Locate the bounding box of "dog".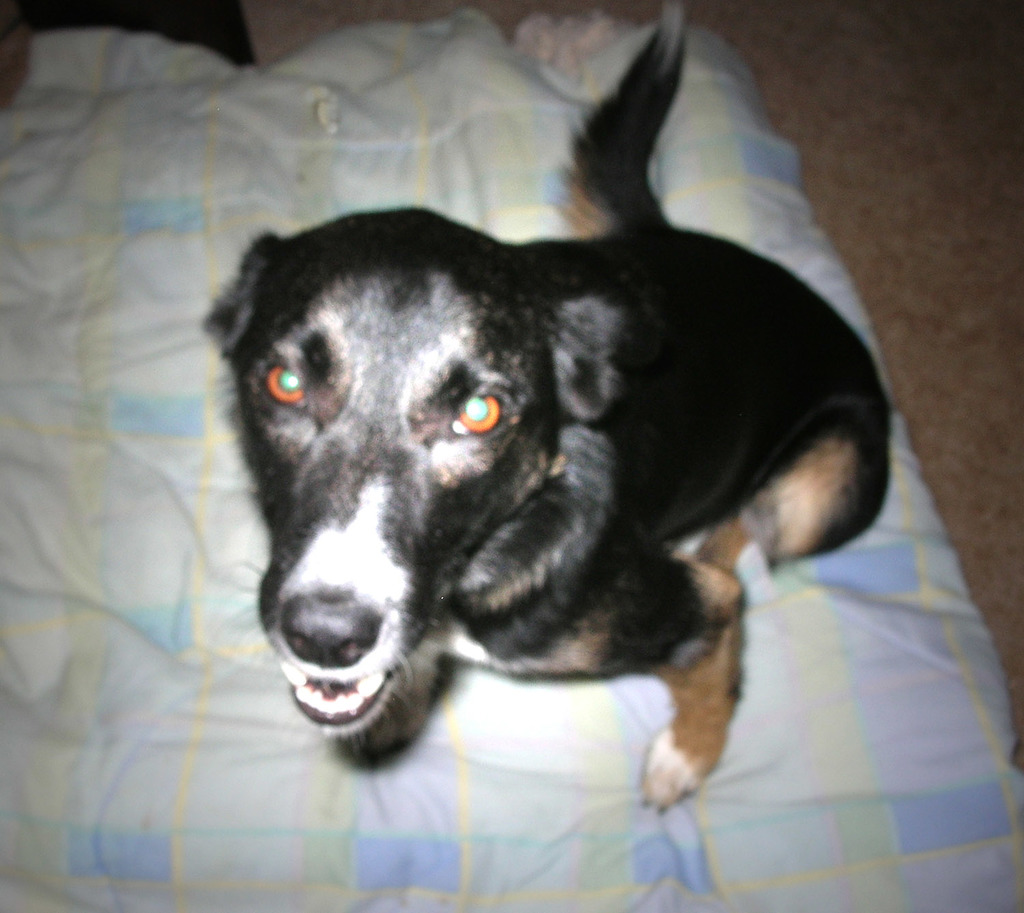
Bounding box: box=[206, 0, 901, 820].
